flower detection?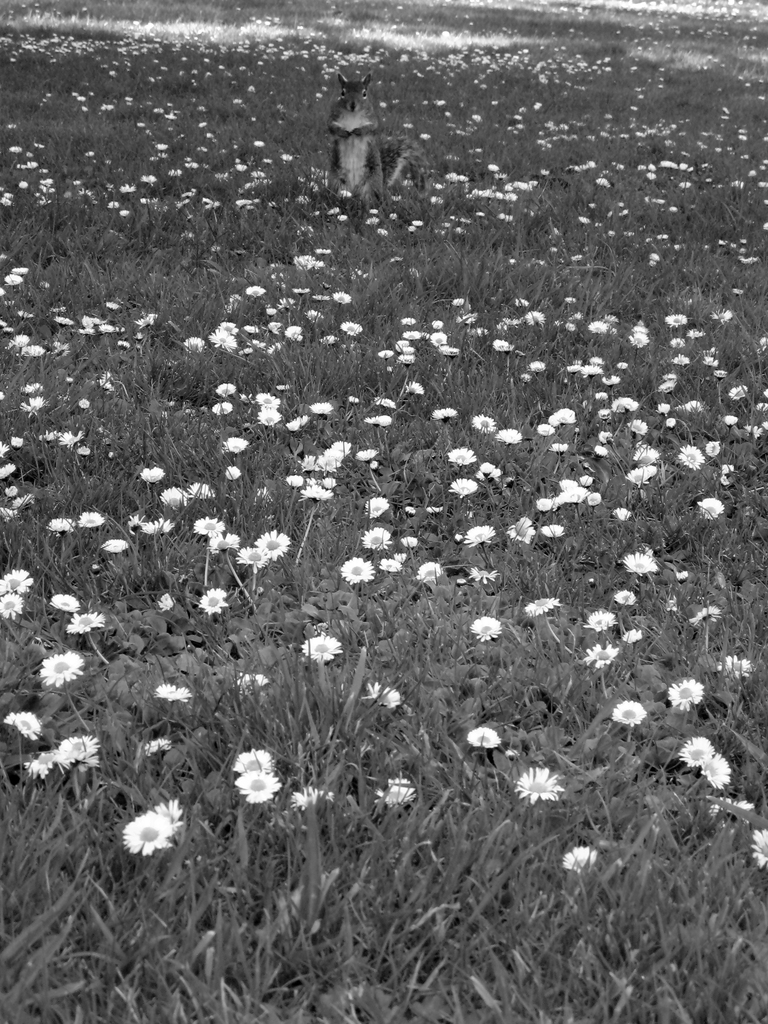
(x1=50, y1=591, x2=79, y2=614)
